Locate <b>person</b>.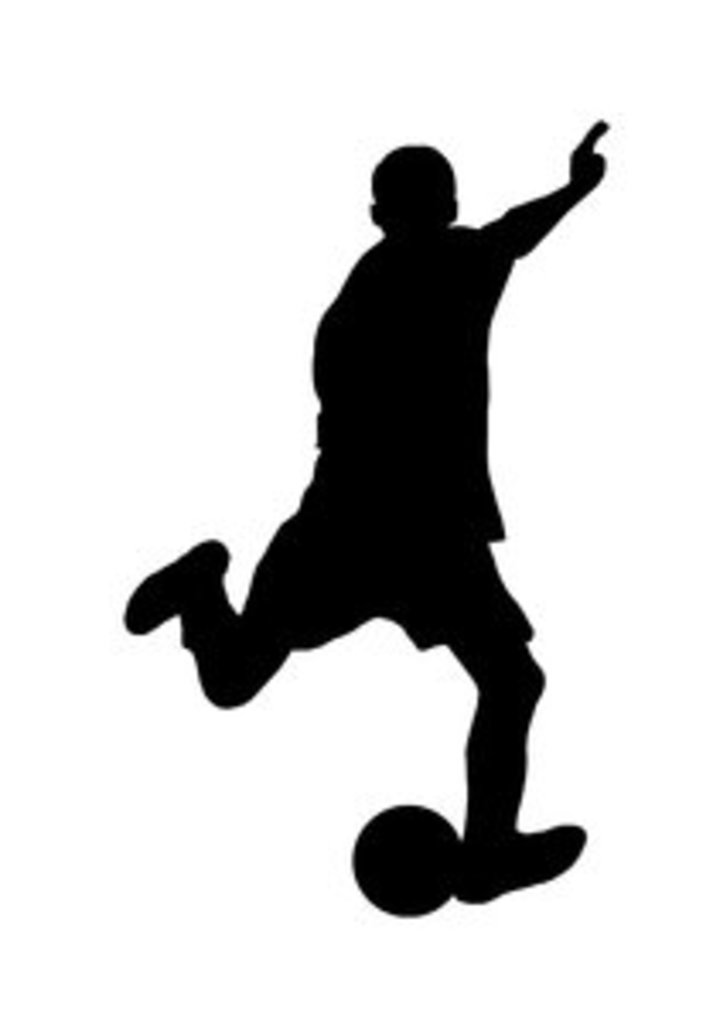
Bounding box: rect(123, 109, 611, 925).
